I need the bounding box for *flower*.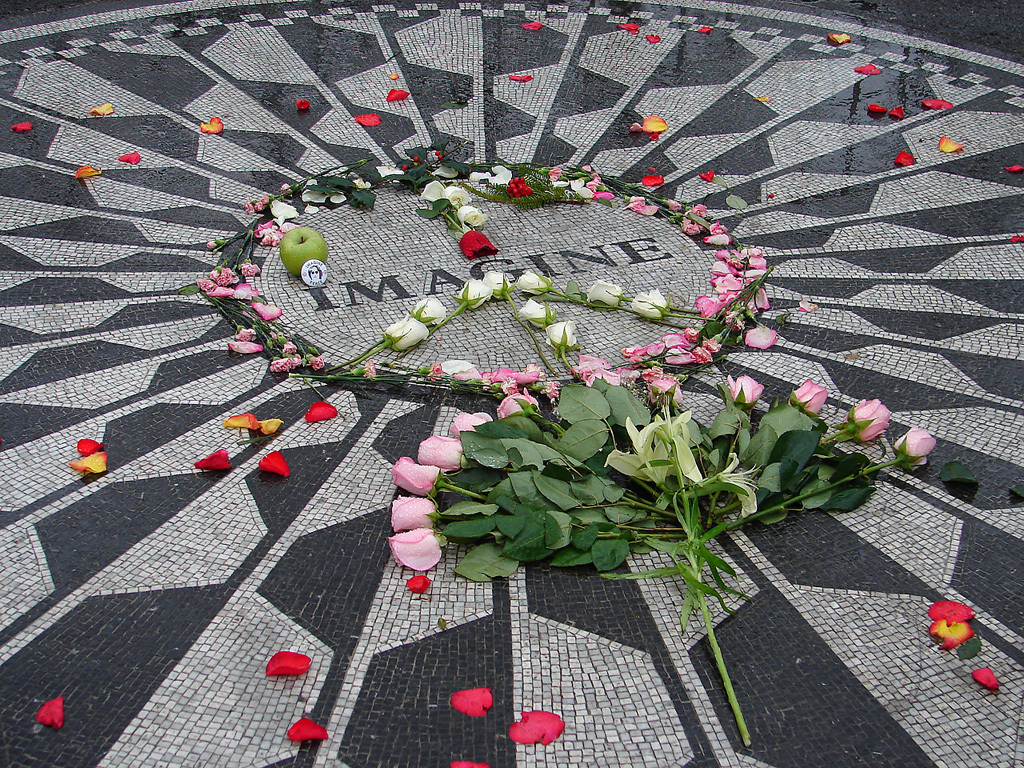
Here it is: Rect(724, 378, 762, 406).
